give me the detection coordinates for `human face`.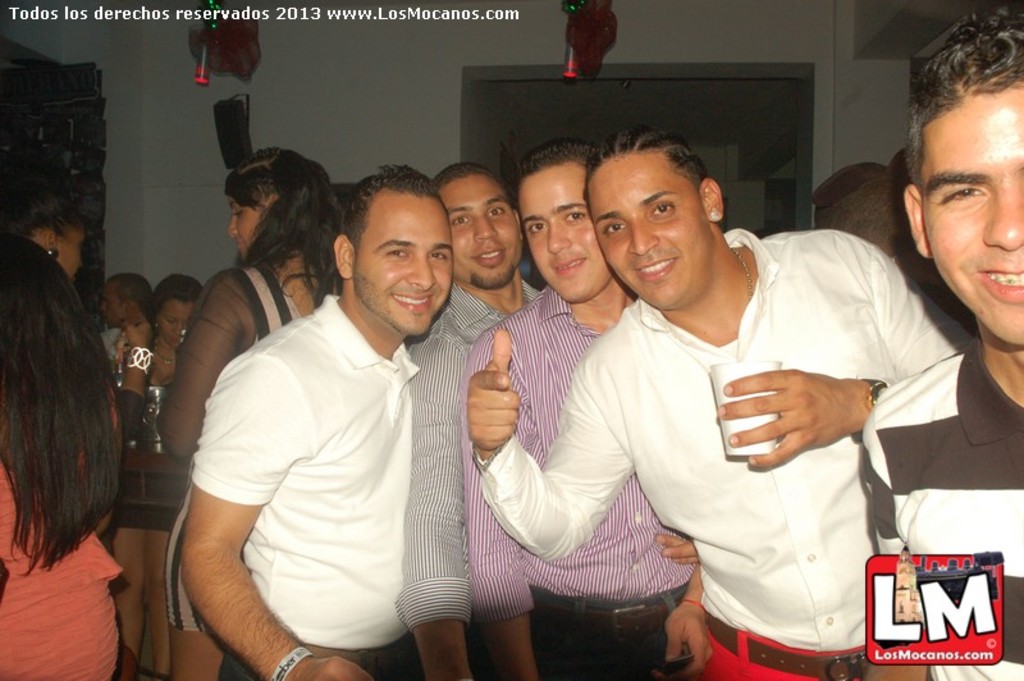
pyautogui.locateOnScreen(922, 93, 1023, 347).
